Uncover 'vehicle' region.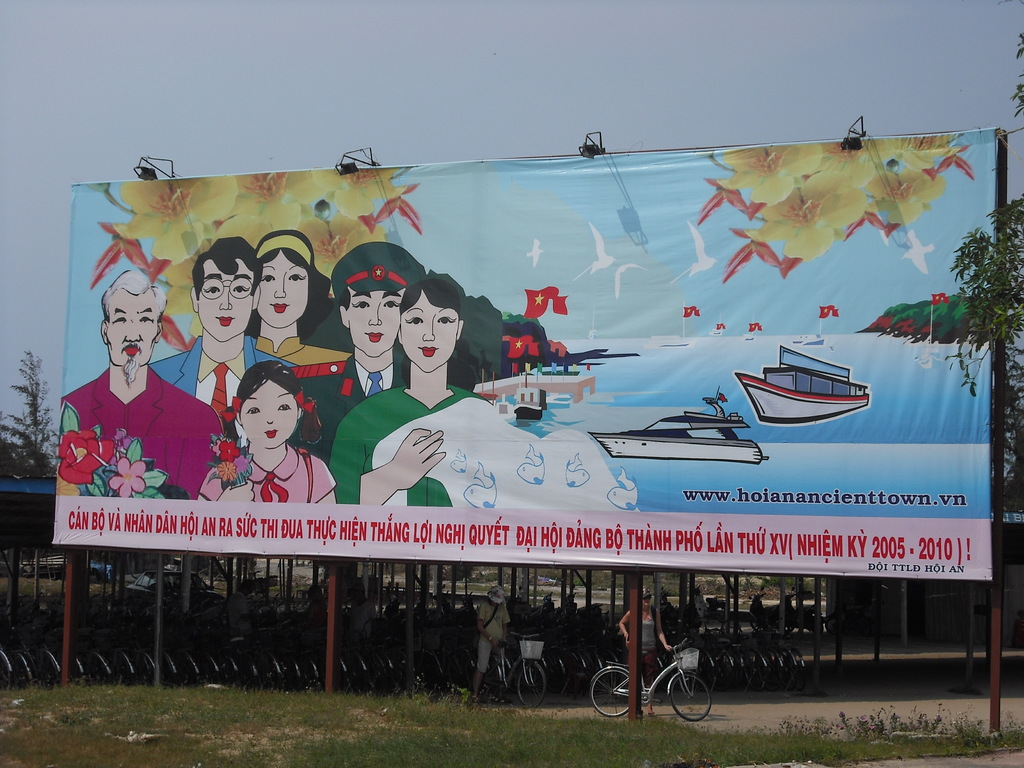
Uncovered: rect(562, 593, 604, 625).
